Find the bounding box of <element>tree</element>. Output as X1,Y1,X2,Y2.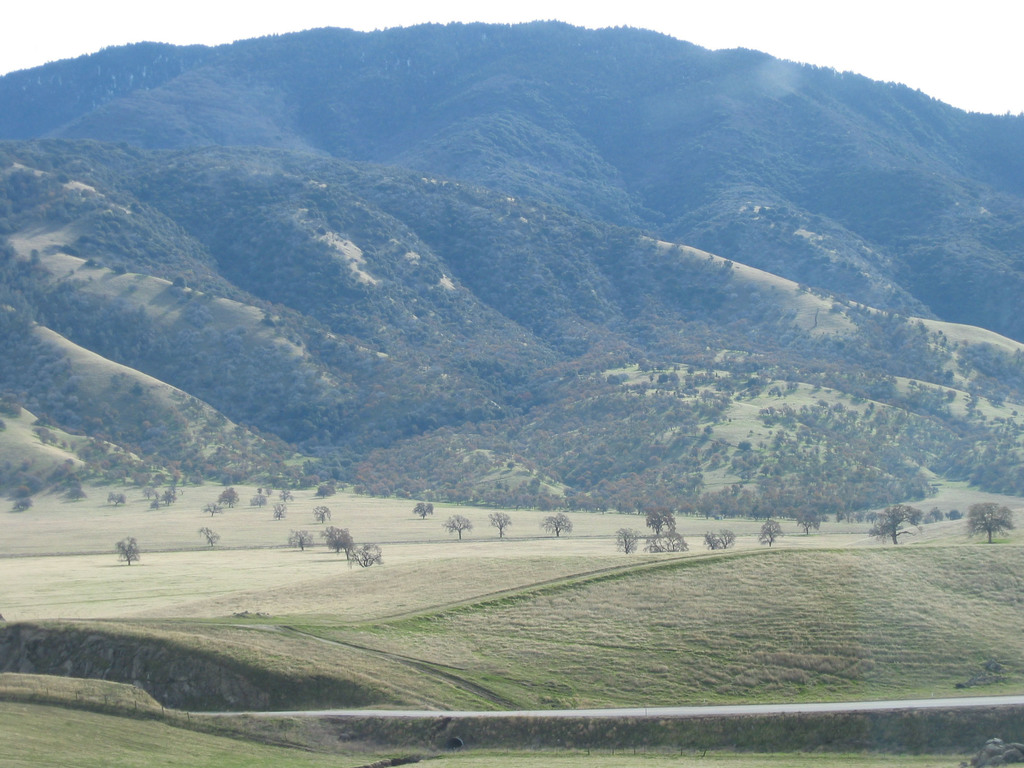
417,500,435,515.
